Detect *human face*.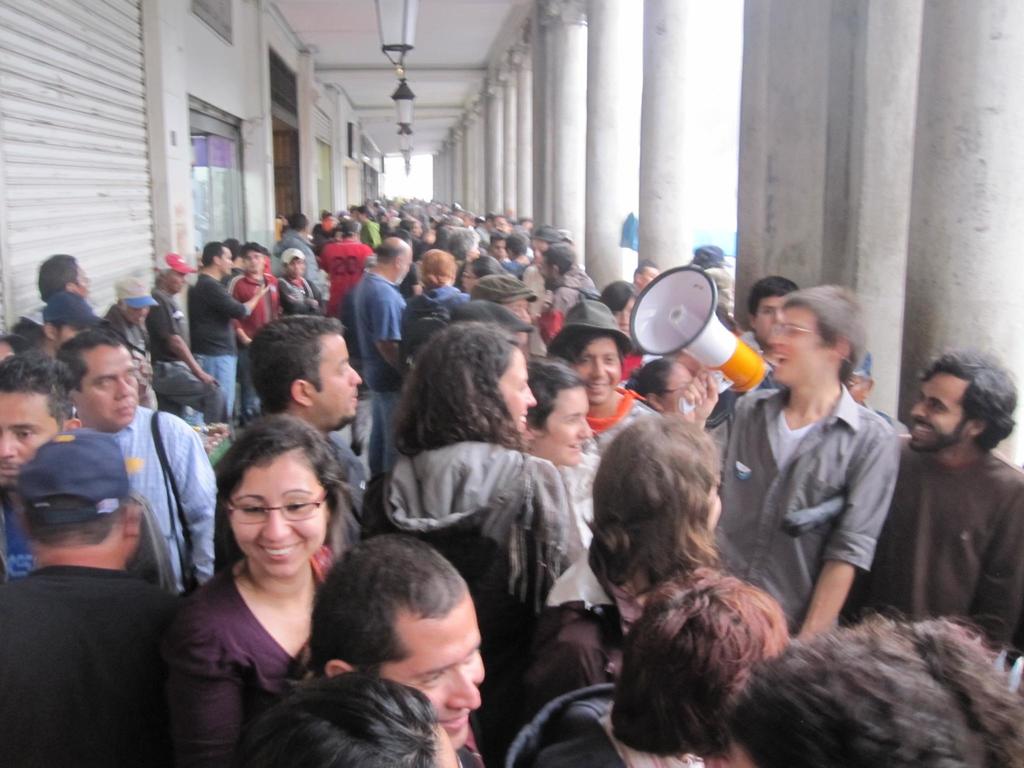
Detected at select_region(232, 457, 323, 580).
